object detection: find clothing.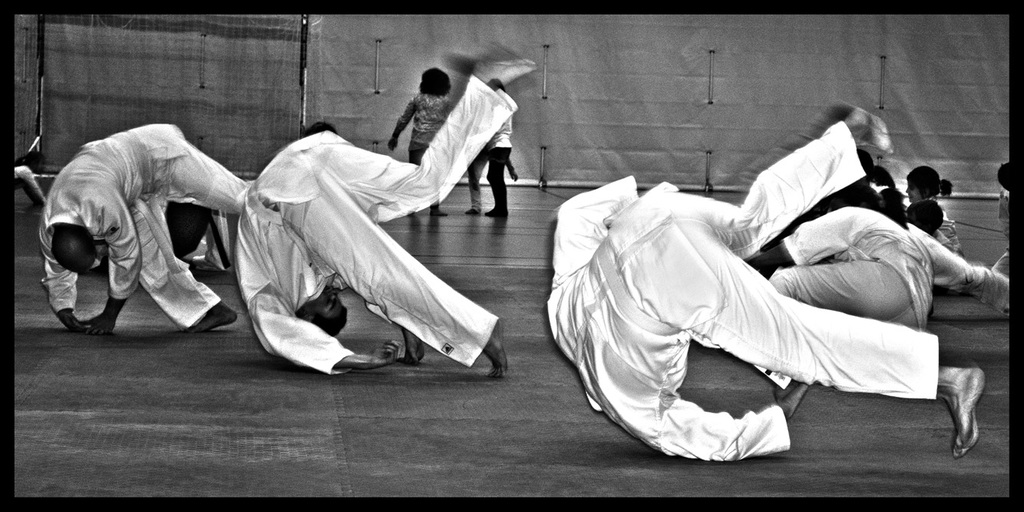
(234, 65, 506, 377).
